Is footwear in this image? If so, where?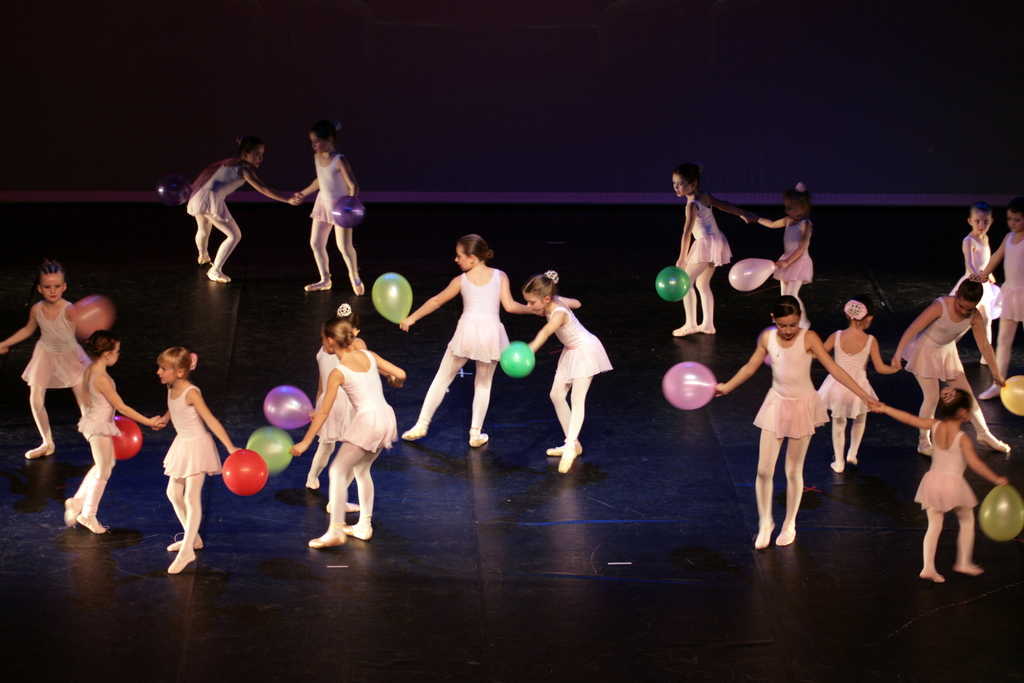
Yes, at box(831, 458, 843, 470).
